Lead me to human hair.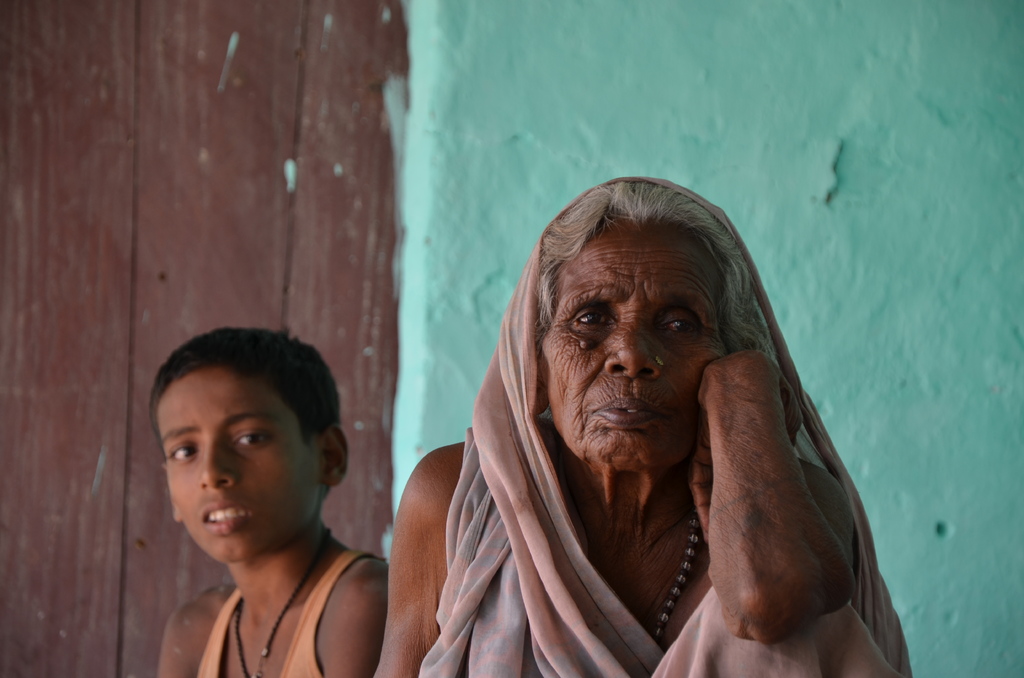
Lead to locate(536, 177, 779, 359).
